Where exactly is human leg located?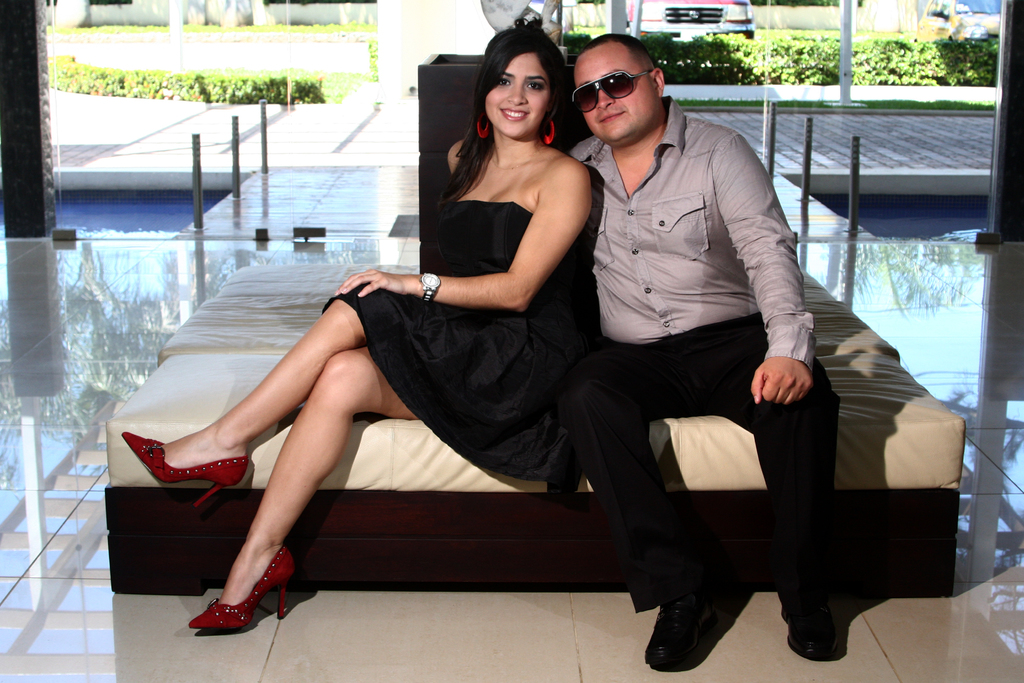
Its bounding box is x1=180, y1=352, x2=584, y2=633.
